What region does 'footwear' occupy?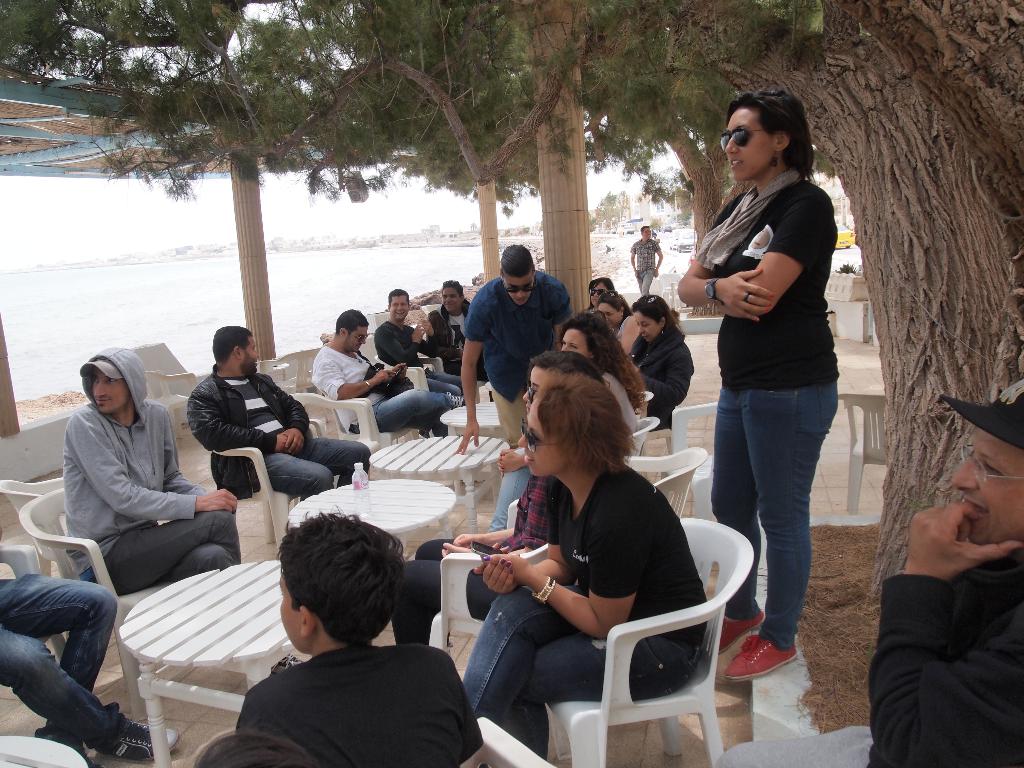
bbox=[721, 608, 765, 654].
